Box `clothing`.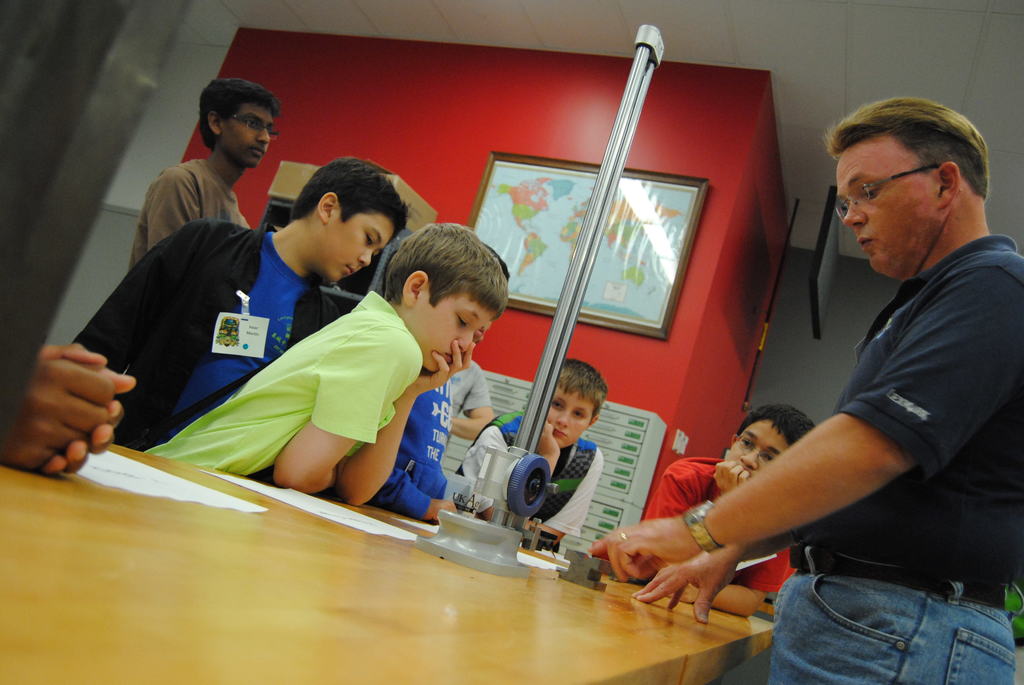
select_region(764, 233, 1023, 684).
